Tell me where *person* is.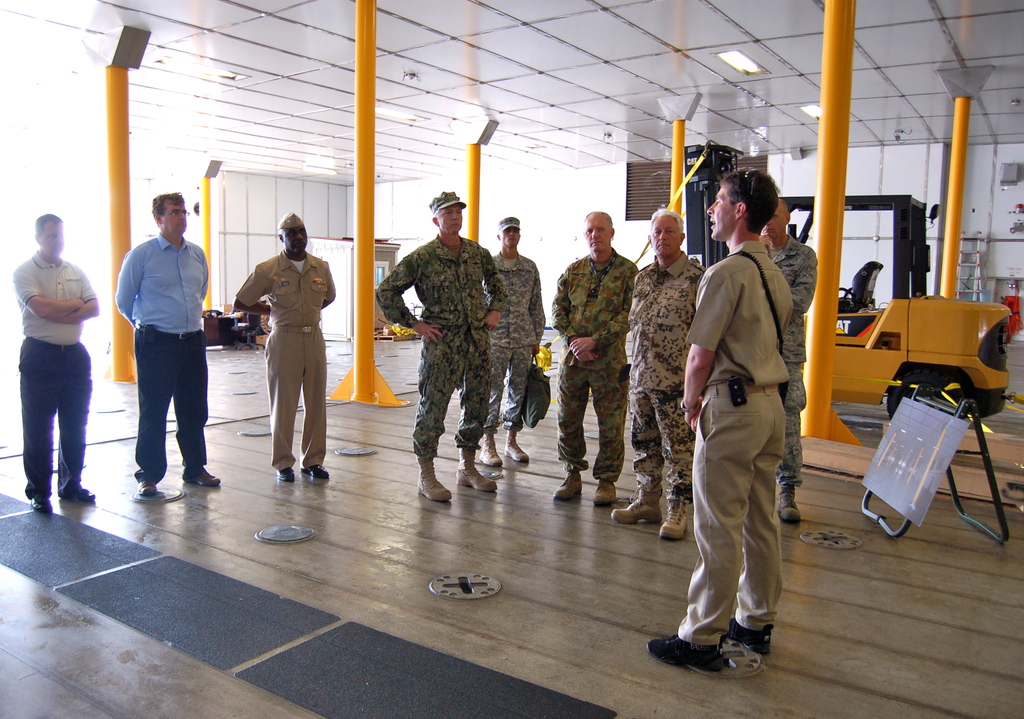
*person* is at <box>372,189,515,504</box>.
